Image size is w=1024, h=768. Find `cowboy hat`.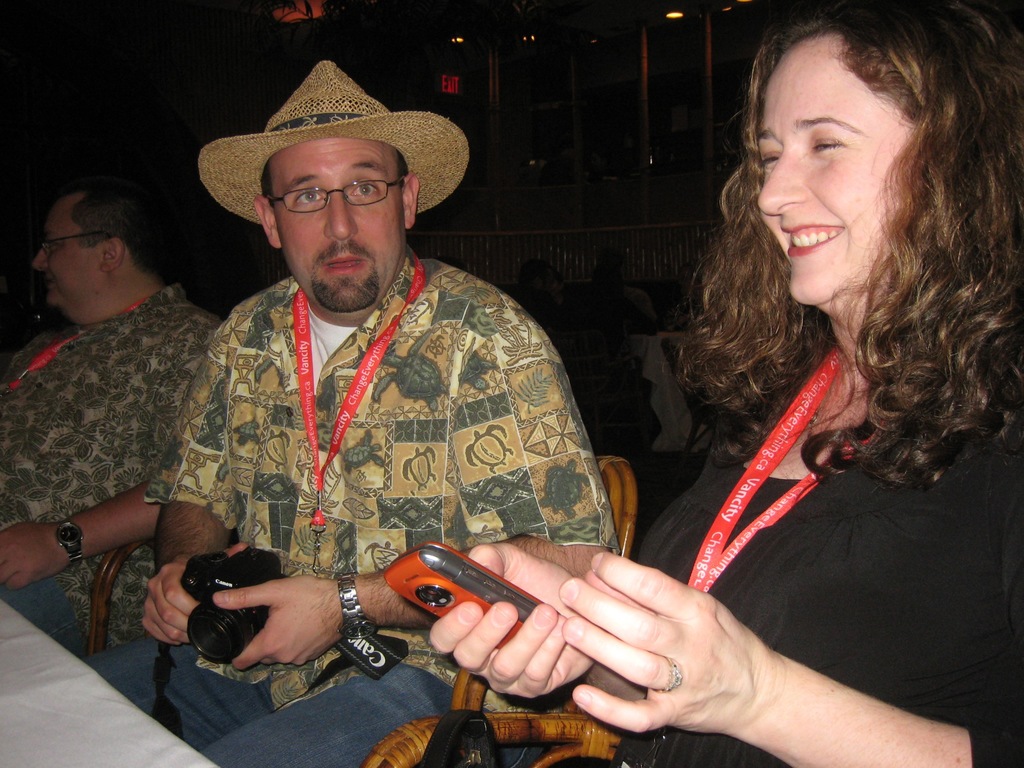
209,70,445,249.
